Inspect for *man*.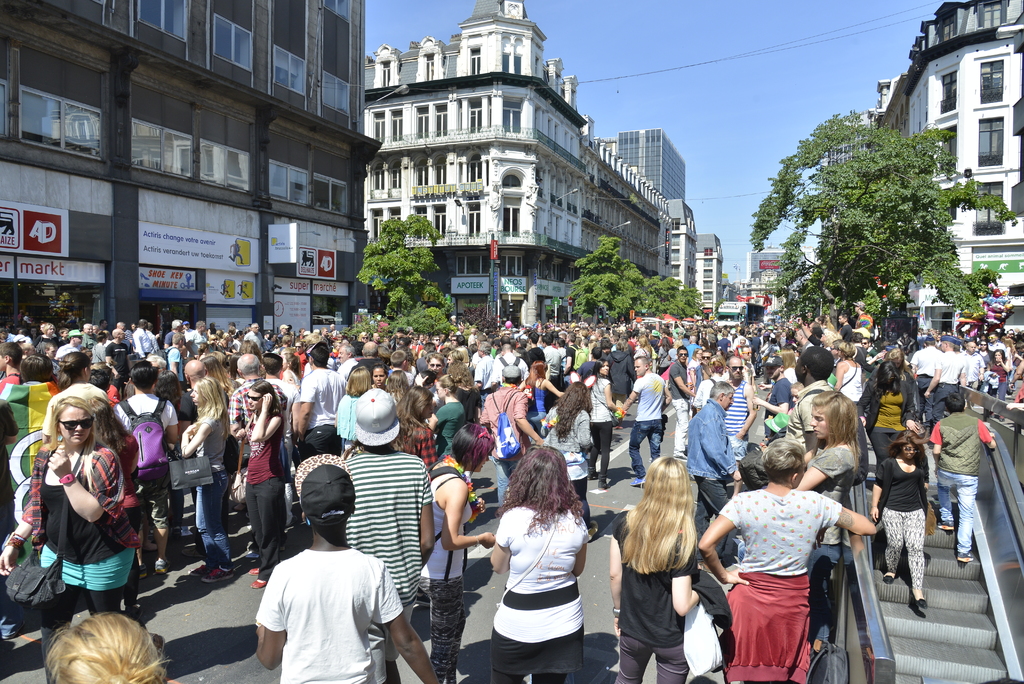
Inspection: l=783, t=345, r=835, b=465.
